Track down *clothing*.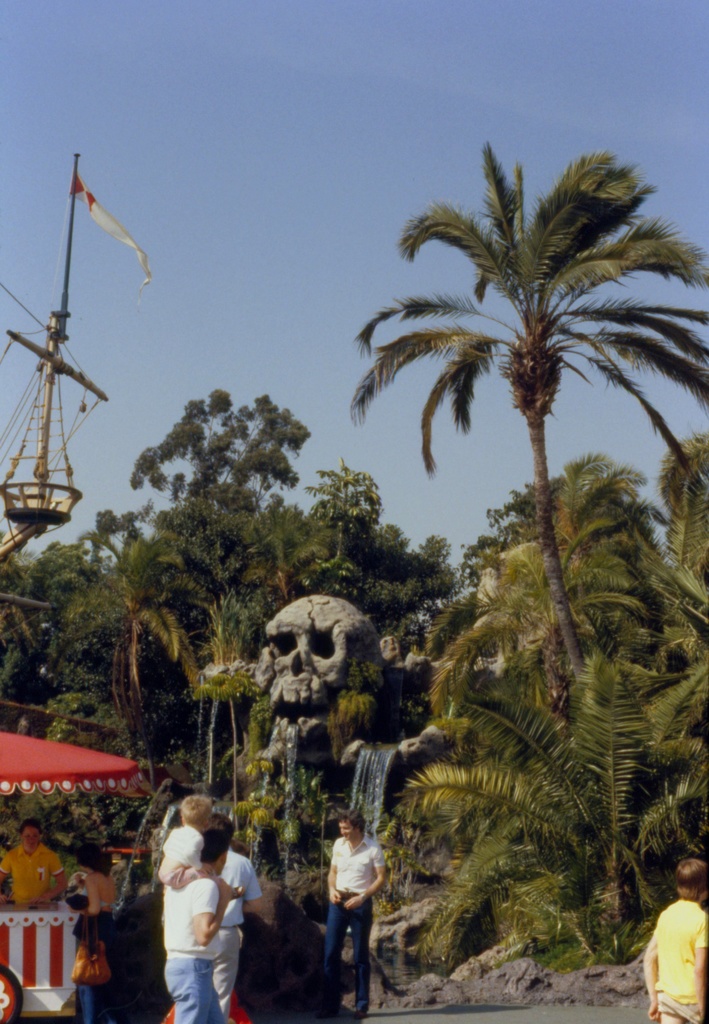
Tracked to box=[159, 824, 204, 886].
